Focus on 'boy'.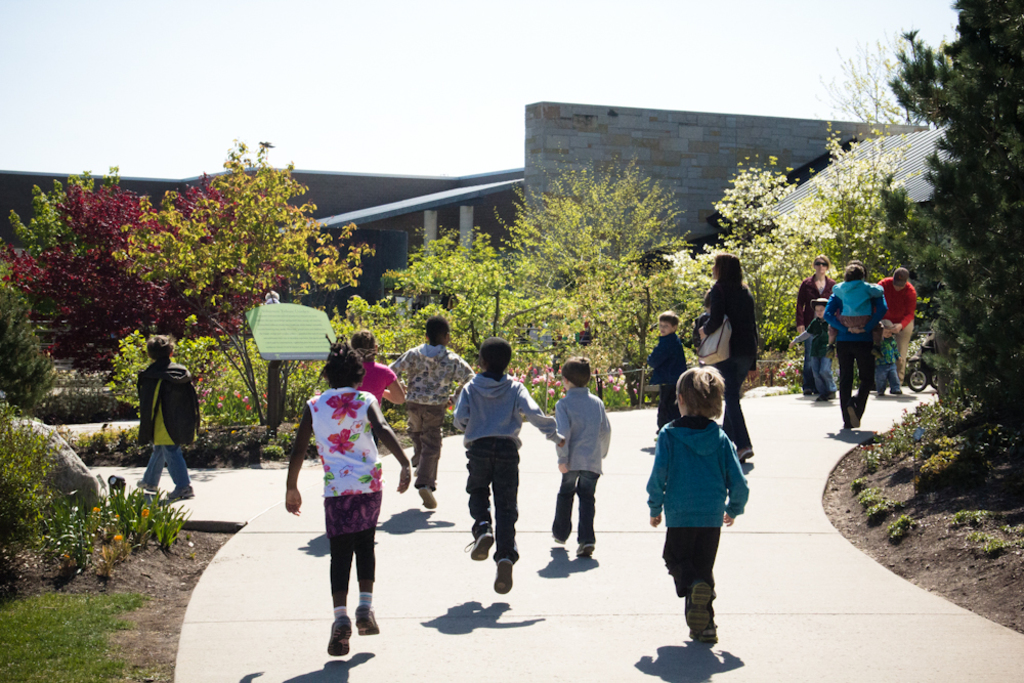
Focused at <bbox>382, 314, 477, 506</bbox>.
